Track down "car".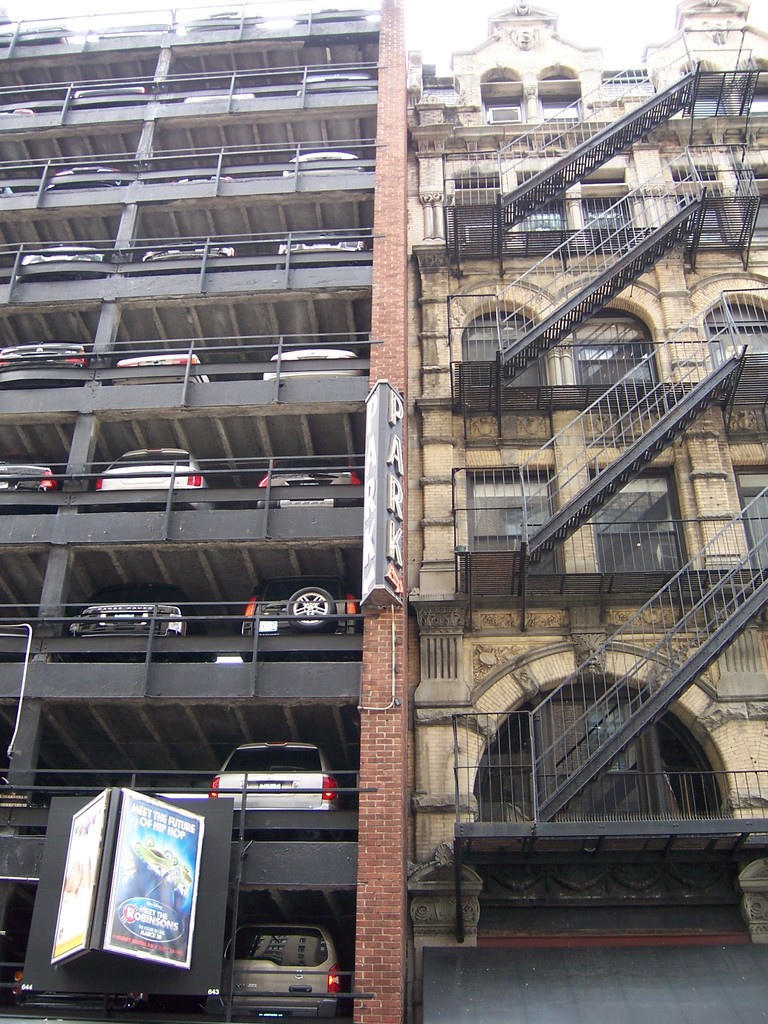
Tracked to (left=257, top=460, right=360, bottom=509).
